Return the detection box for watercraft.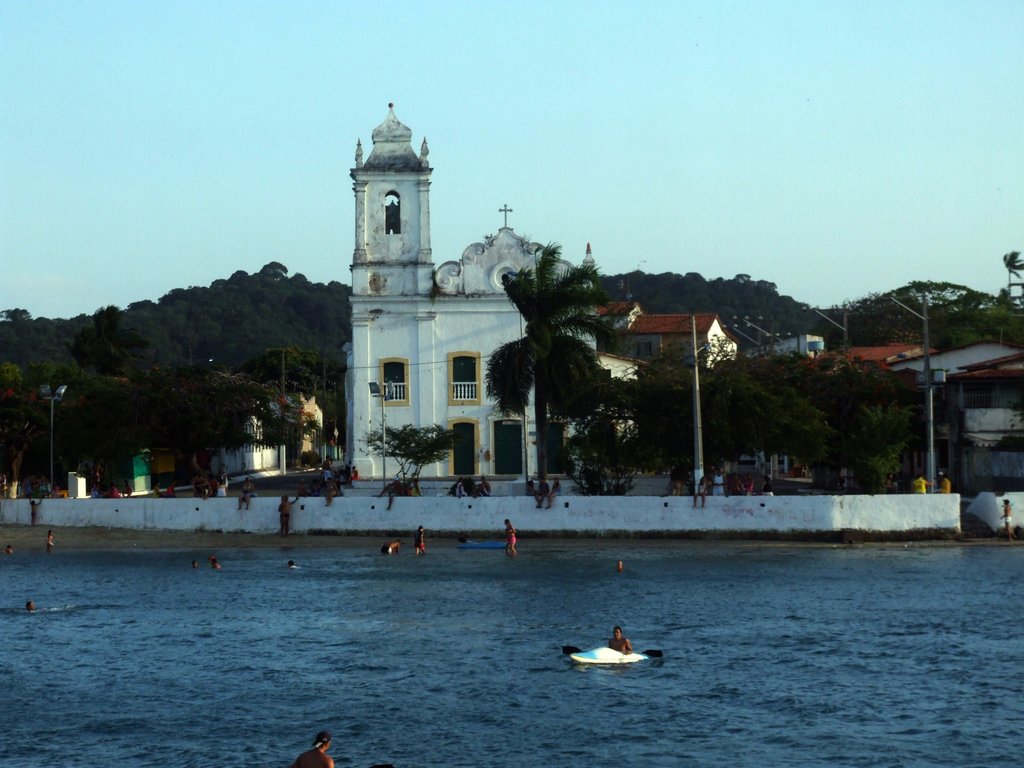
<box>561,628,658,687</box>.
